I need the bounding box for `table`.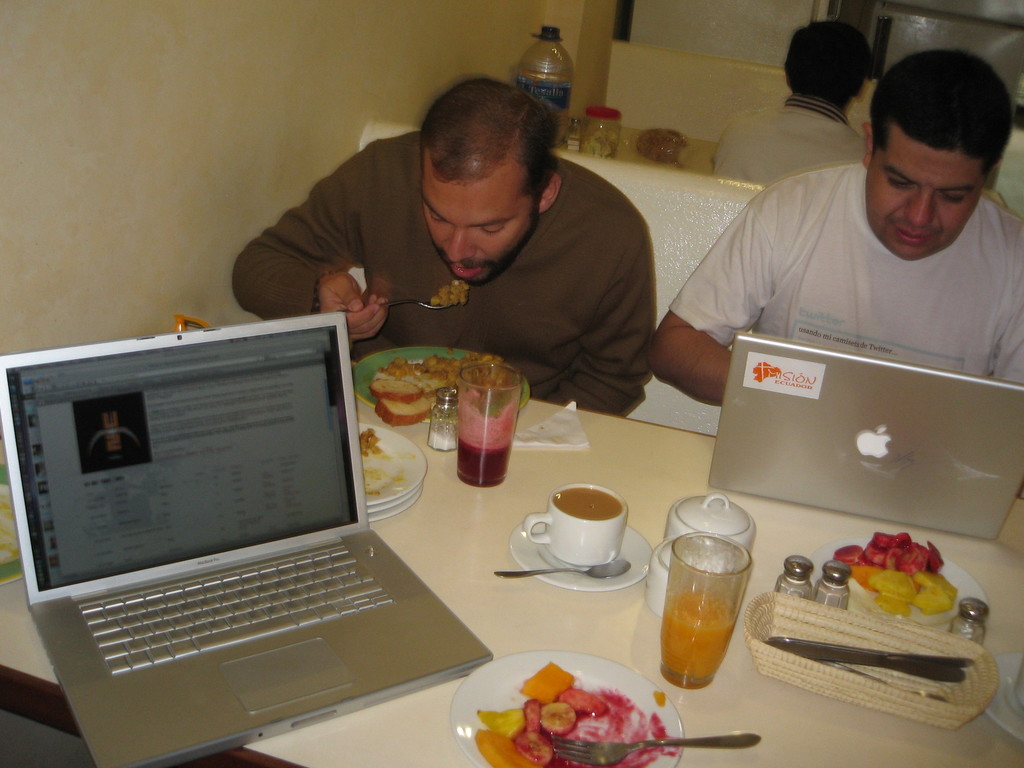
Here it is: {"x1": 0, "y1": 361, "x2": 1023, "y2": 767}.
